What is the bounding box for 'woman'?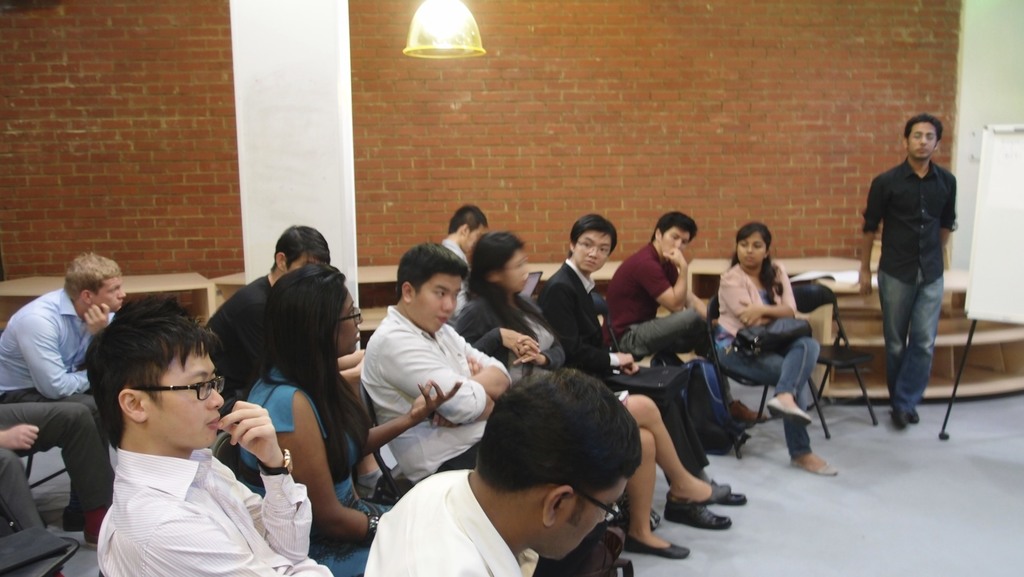
Rect(455, 234, 731, 556).
